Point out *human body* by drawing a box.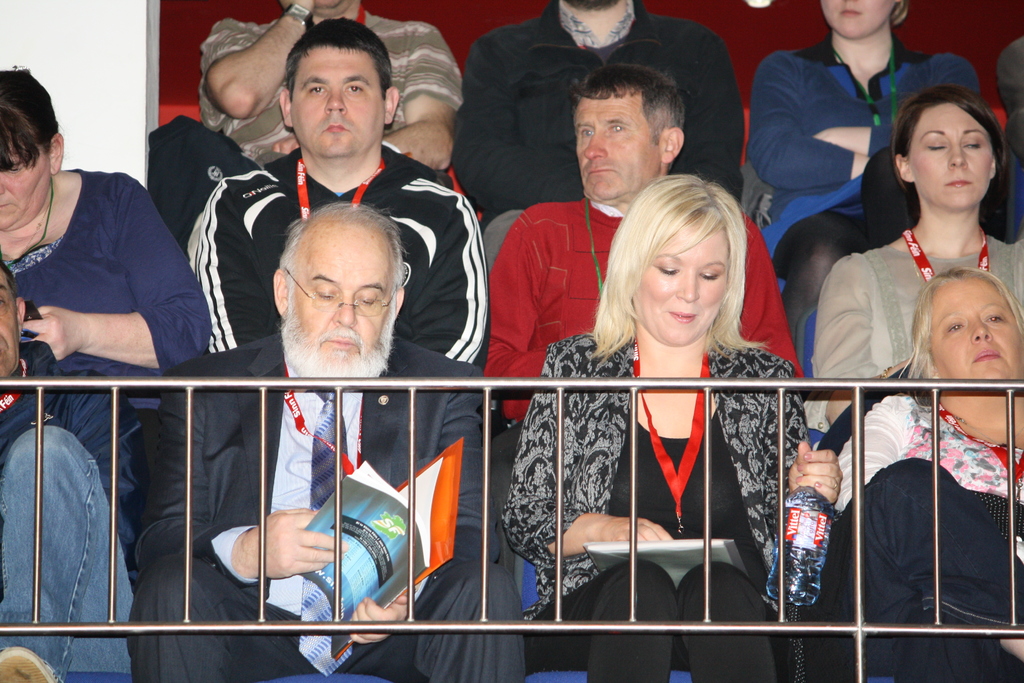
box=[0, 261, 160, 682].
